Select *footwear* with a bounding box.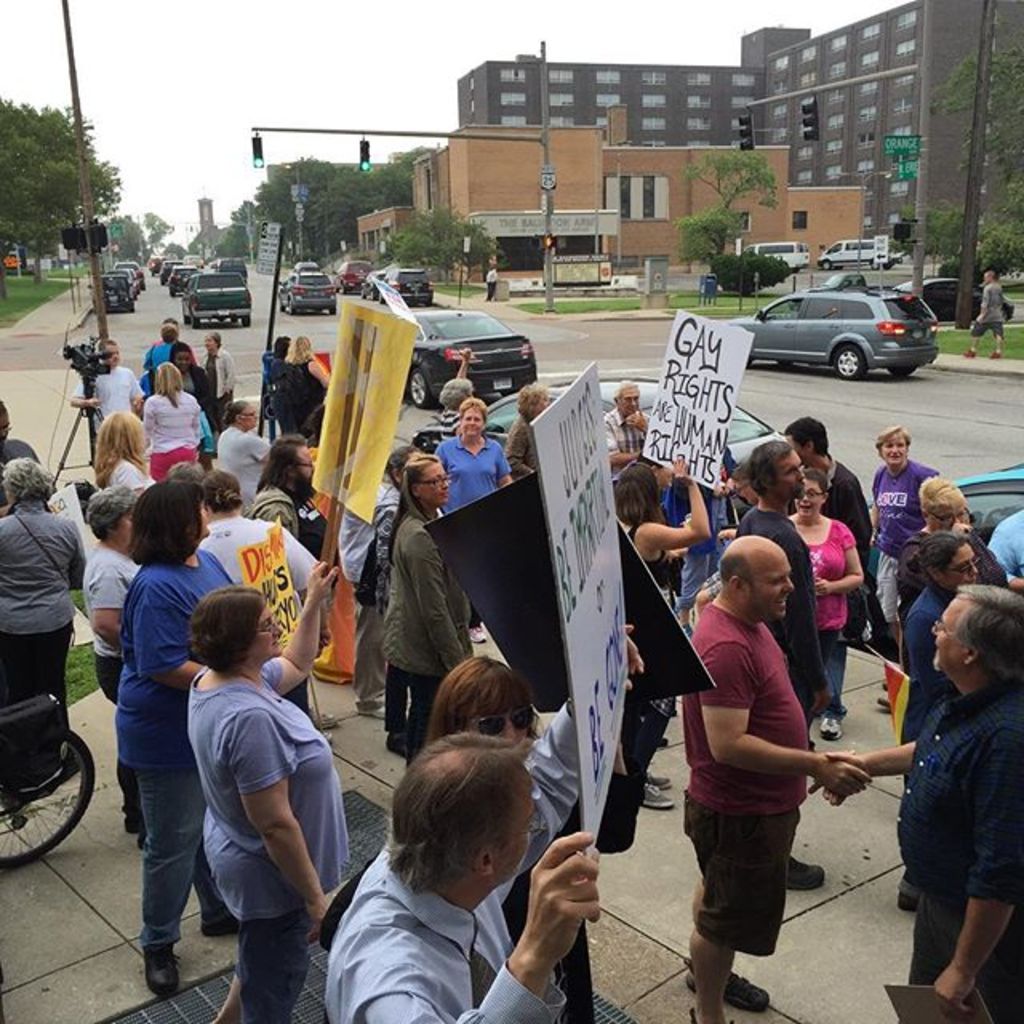
(x1=779, y1=835, x2=827, y2=893).
